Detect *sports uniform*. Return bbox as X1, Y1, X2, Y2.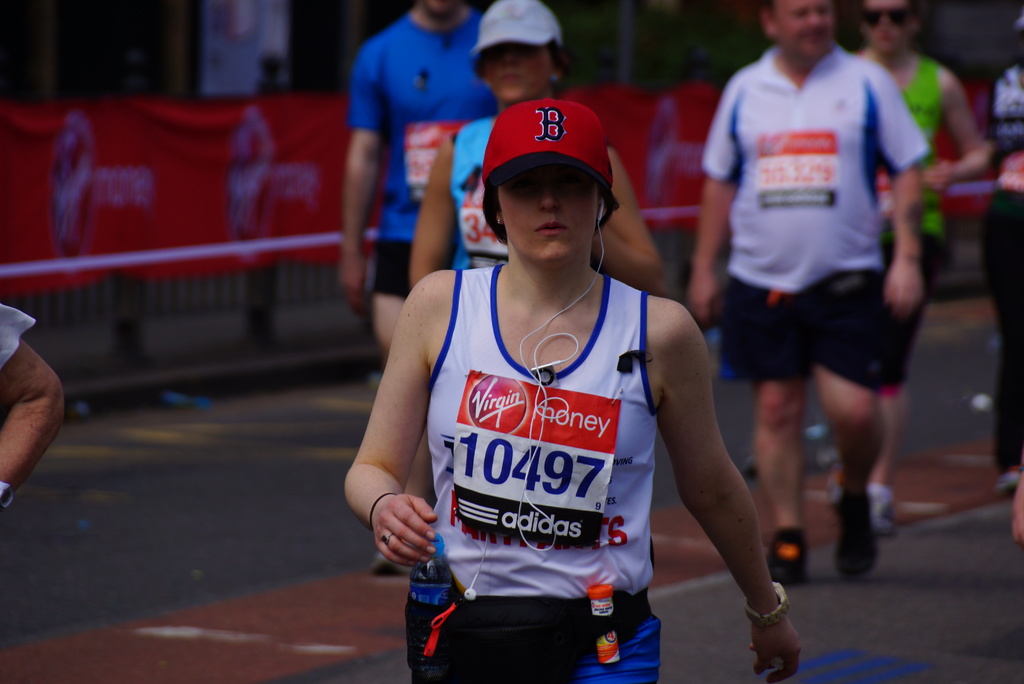
400, 260, 671, 683.
